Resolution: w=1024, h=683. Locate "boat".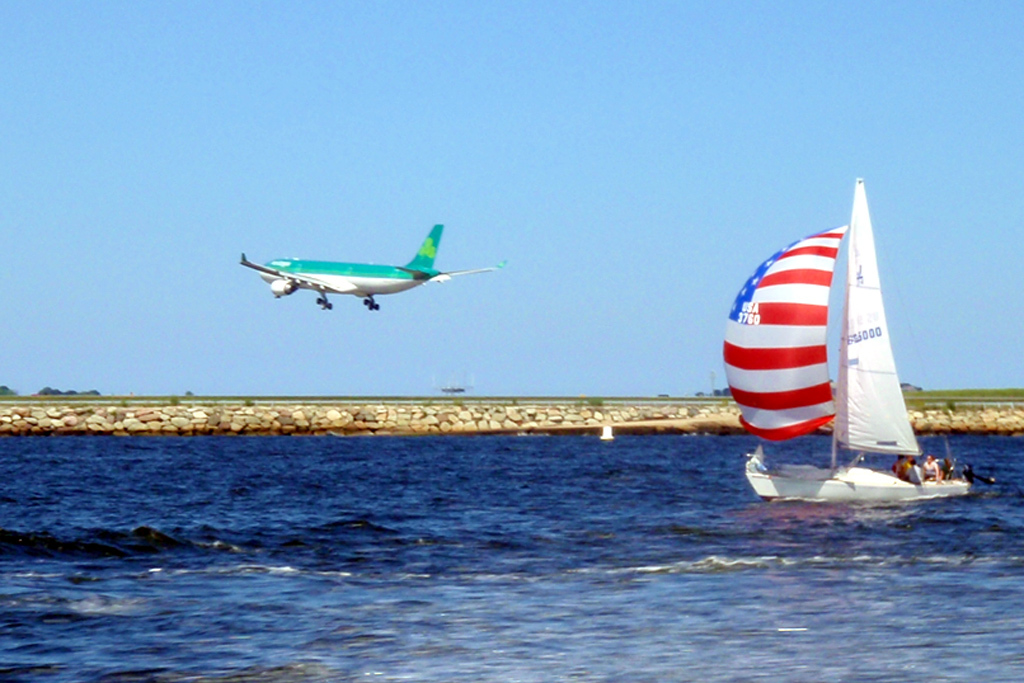
region(727, 202, 956, 497).
